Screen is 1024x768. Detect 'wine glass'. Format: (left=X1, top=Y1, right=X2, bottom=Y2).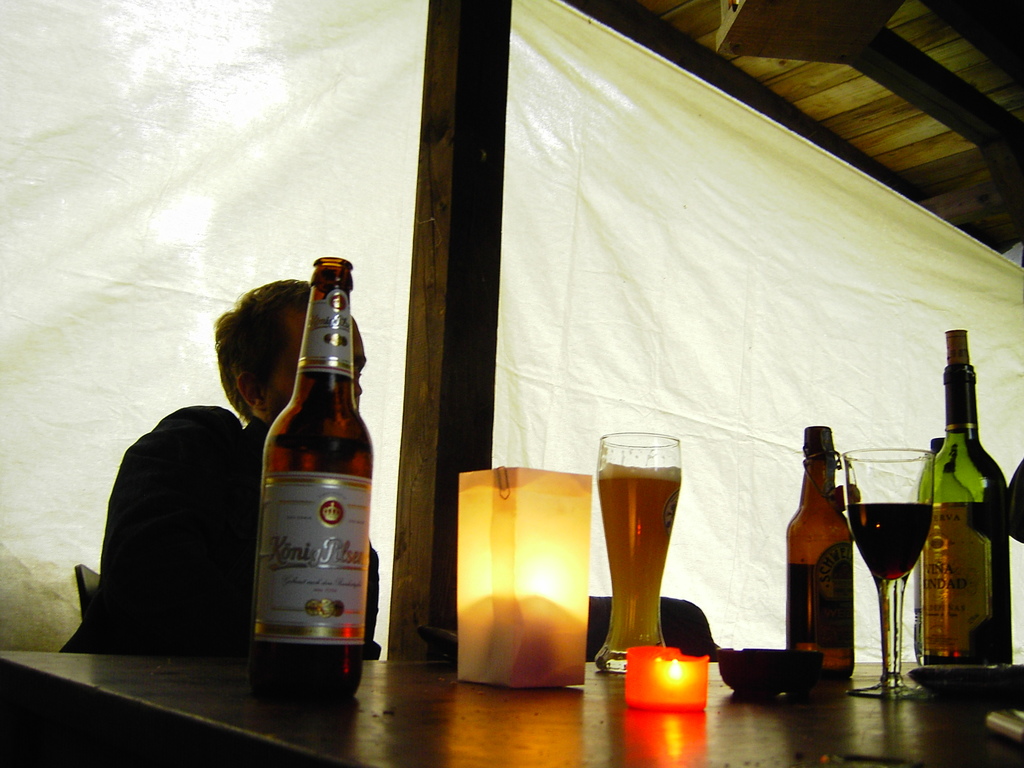
(left=838, top=447, right=938, bottom=697).
